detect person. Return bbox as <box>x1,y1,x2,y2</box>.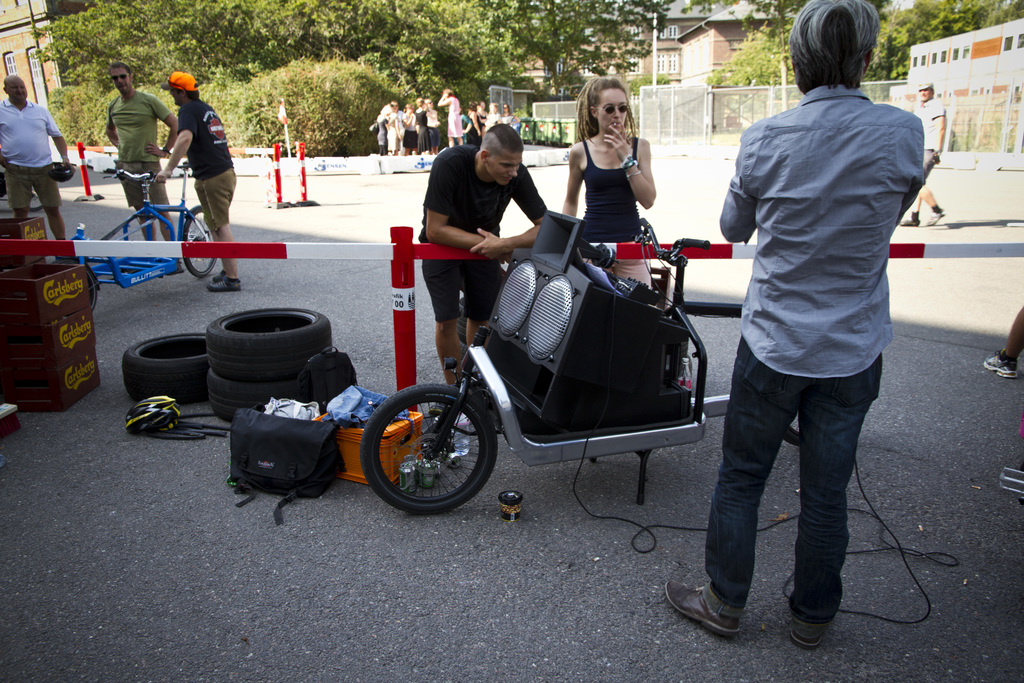
<box>409,125,541,413</box>.
